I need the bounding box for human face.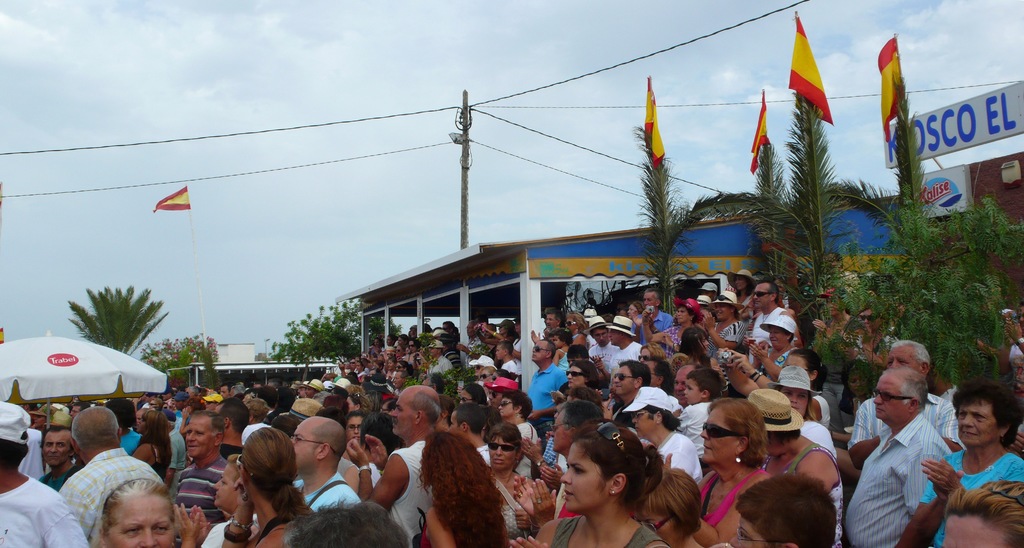
Here it is: rect(474, 362, 485, 370).
